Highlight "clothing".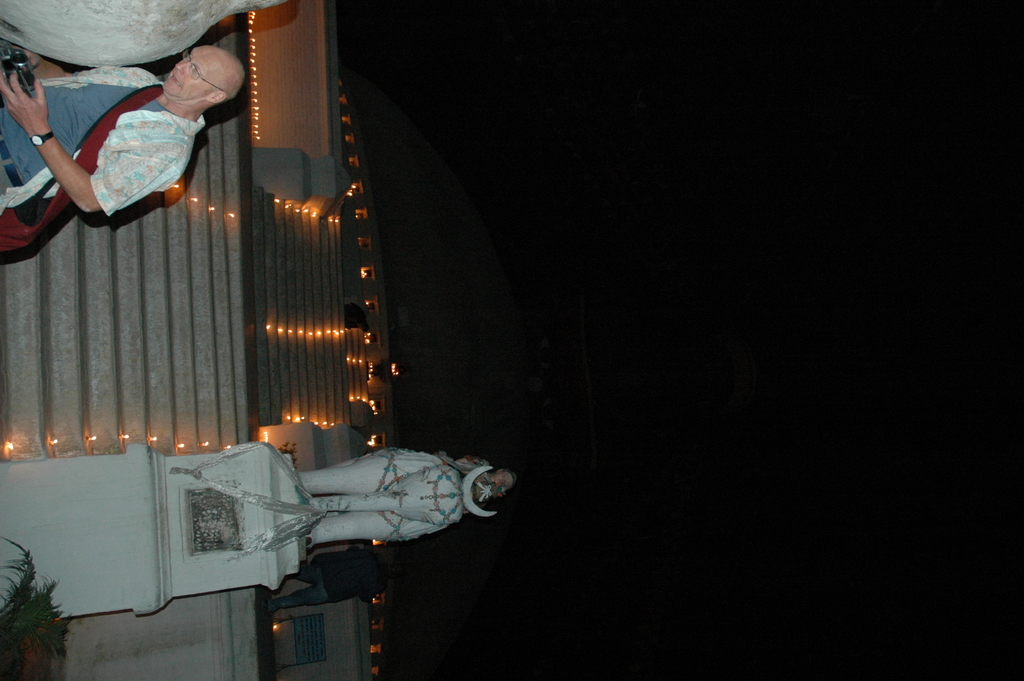
Highlighted region: bbox(17, 69, 218, 238).
